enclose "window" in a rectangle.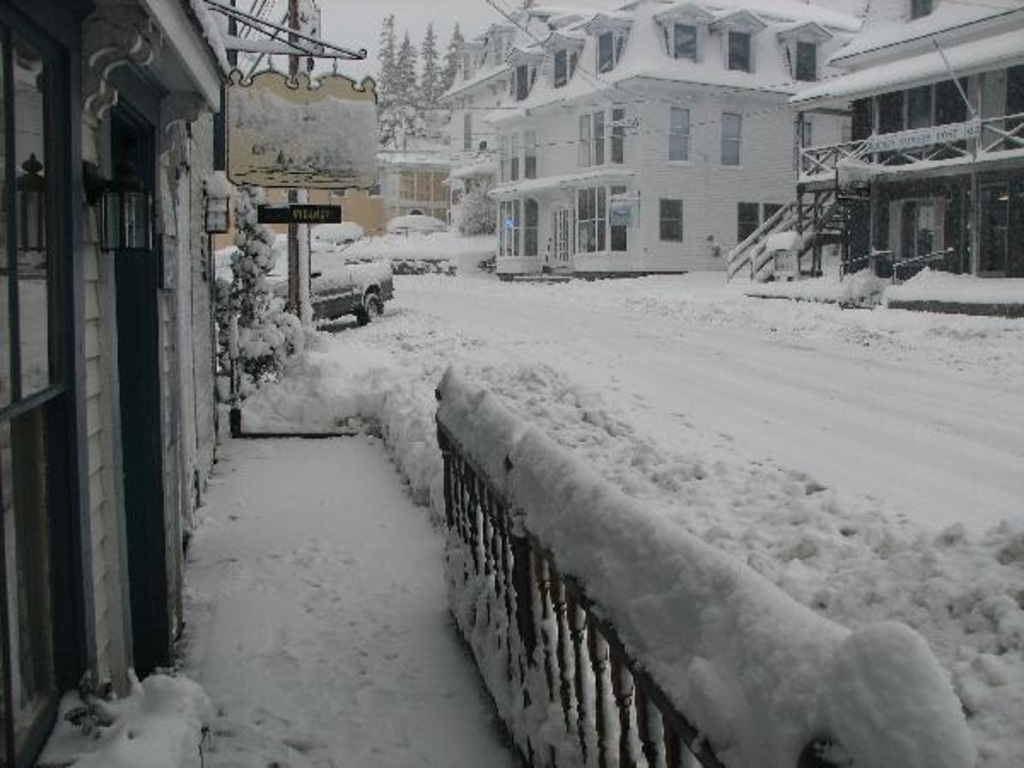
(710,96,749,176).
